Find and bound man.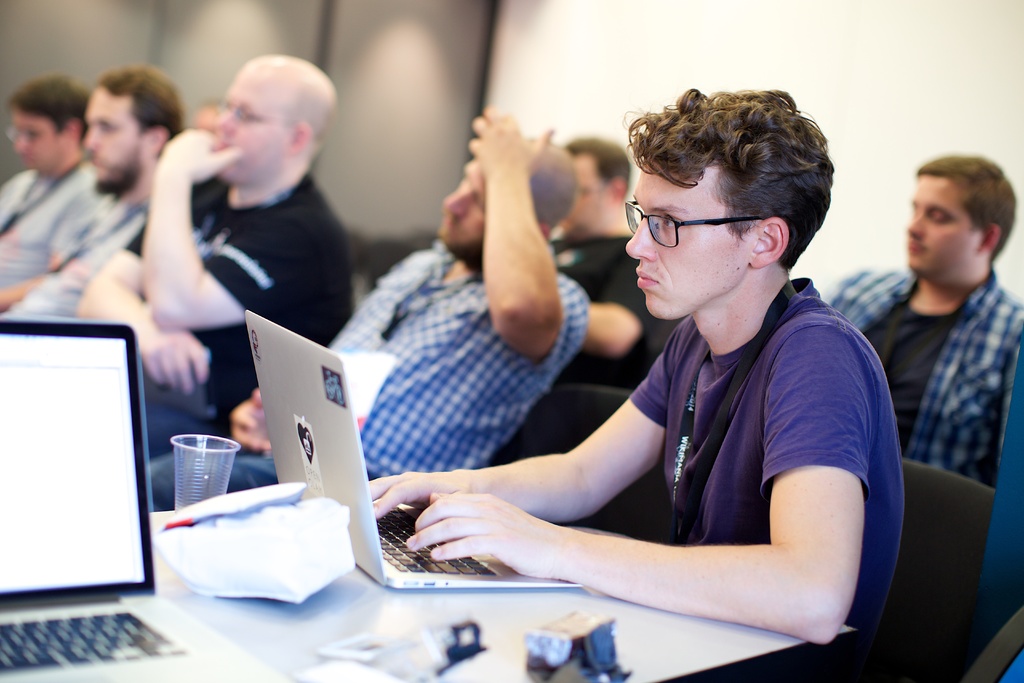
Bound: region(323, 66, 887, 613).
